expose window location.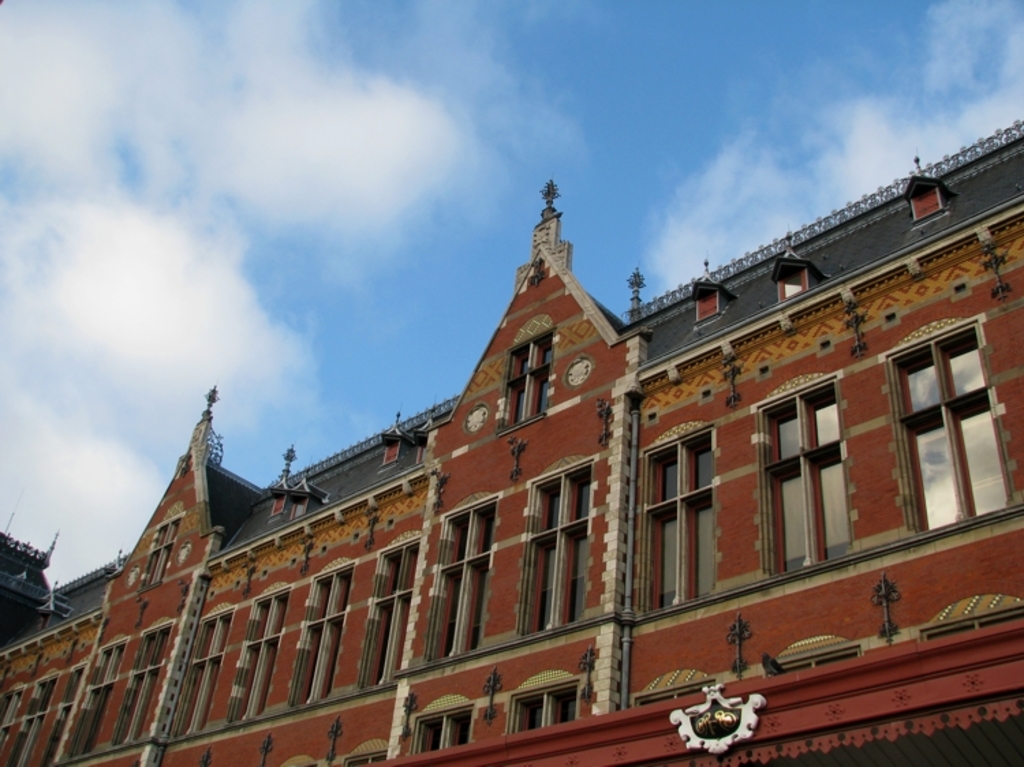
Exposed at l=760, t=393, r=851, b=564.
